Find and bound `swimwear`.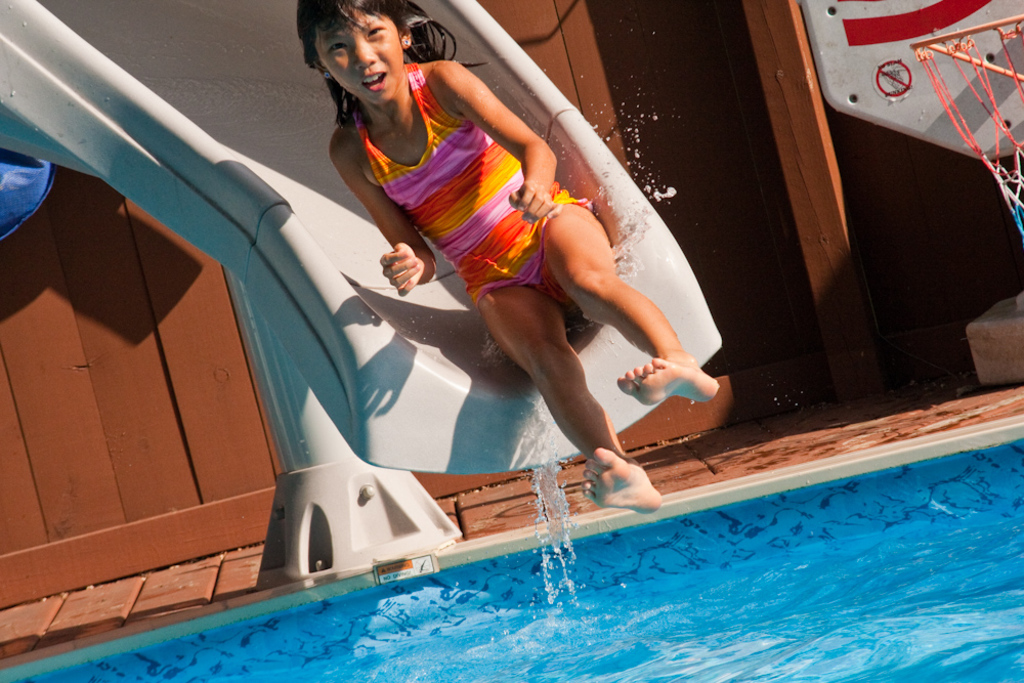
Bound: [378, 62, 598, 306].
